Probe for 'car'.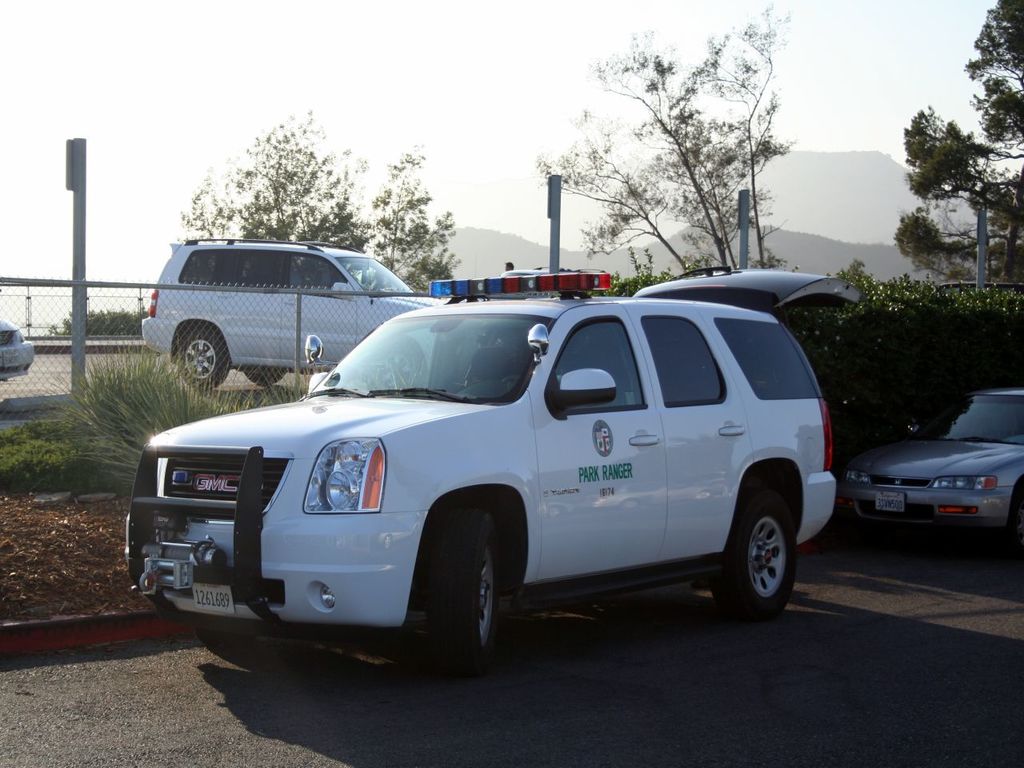
Probe result: [x1=836, y1=386, x2=1023, y2=538].
